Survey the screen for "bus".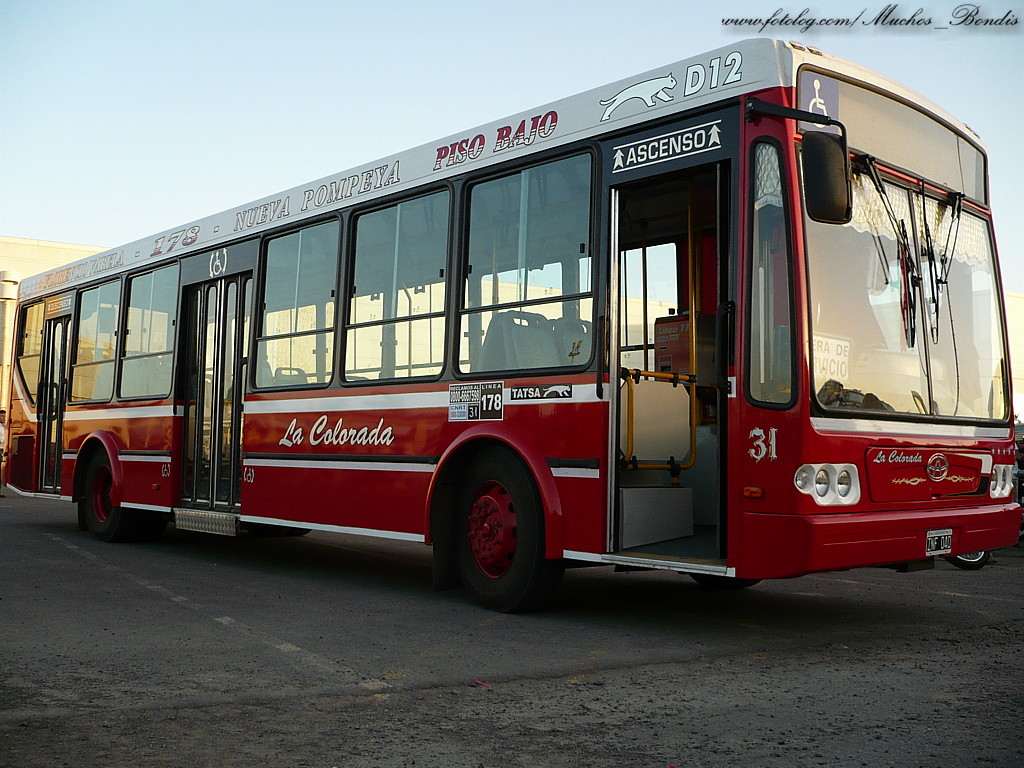
Survey found: x1=0, y1=31, x2=1022, y2=611.
